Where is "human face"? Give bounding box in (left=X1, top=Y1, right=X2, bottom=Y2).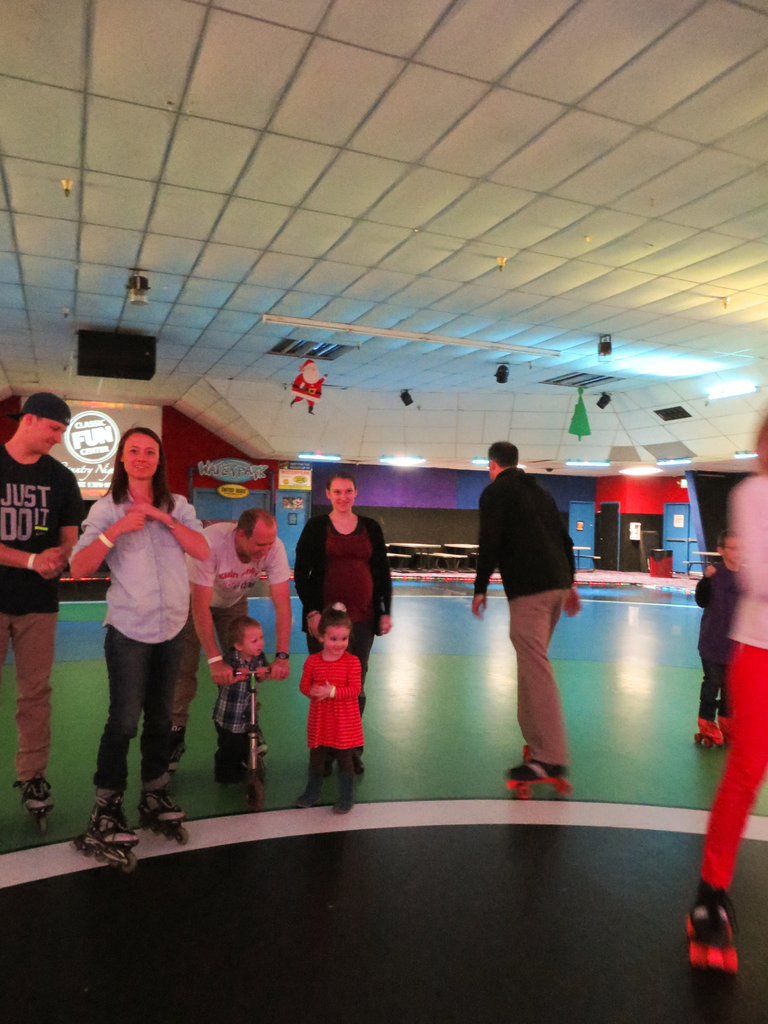
(left=121, top=429, right=161, bottom=483).
